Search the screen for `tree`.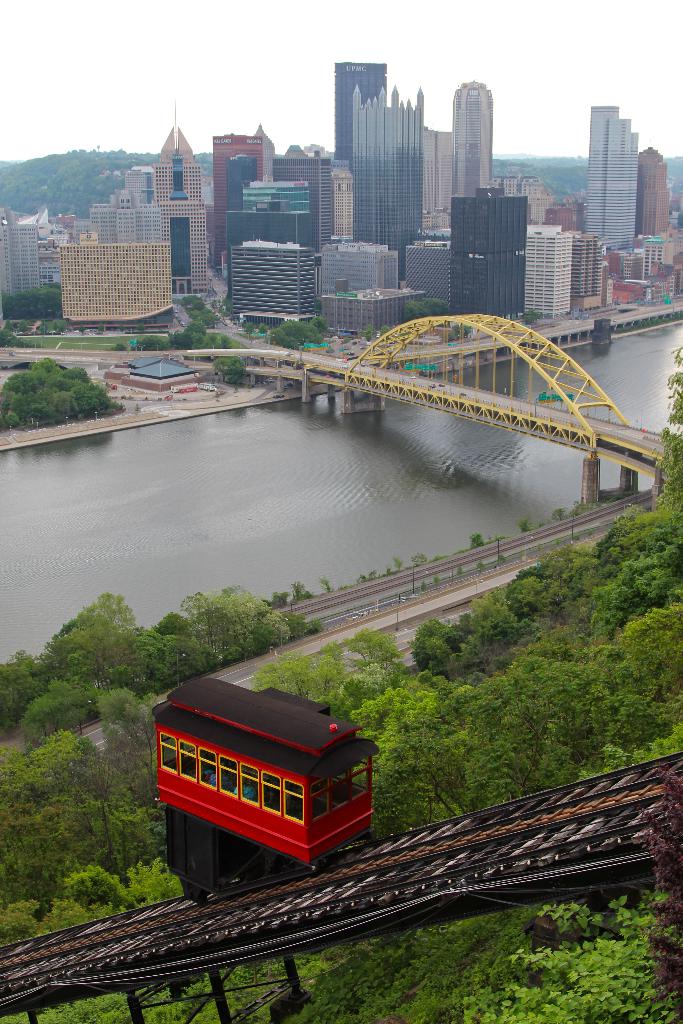
Found at [582,579,629,636].
